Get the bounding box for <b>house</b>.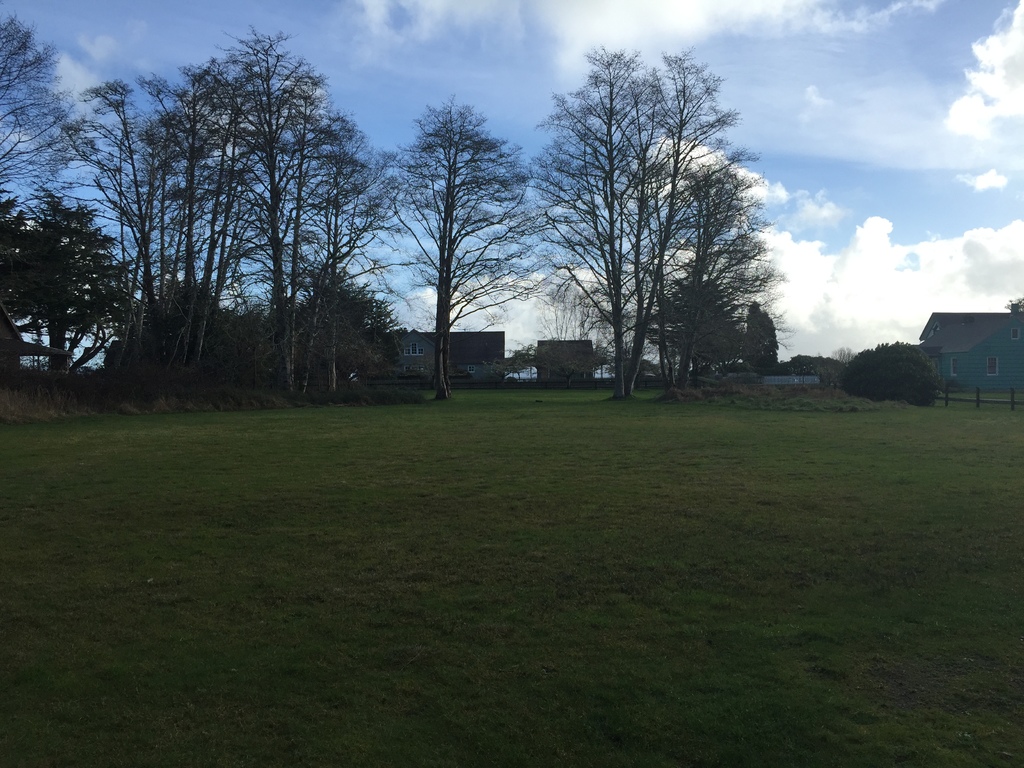
left=916, top=302, right=1023, bottom=396.
